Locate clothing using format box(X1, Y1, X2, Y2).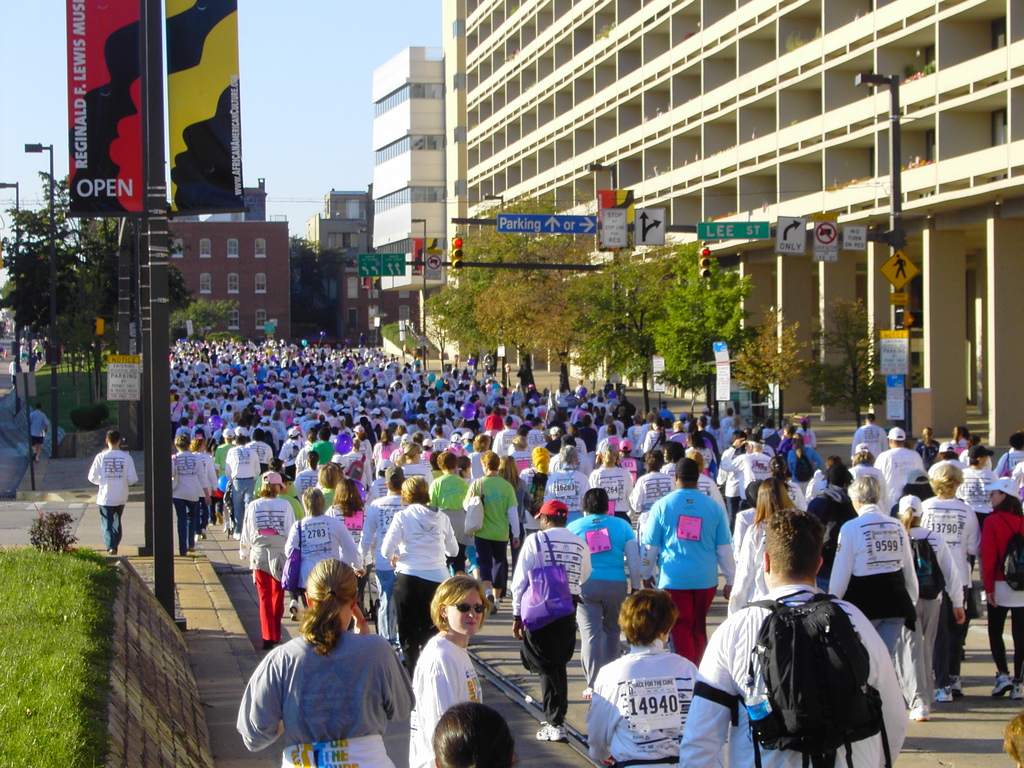
box(977, 490, 1023, 680).
